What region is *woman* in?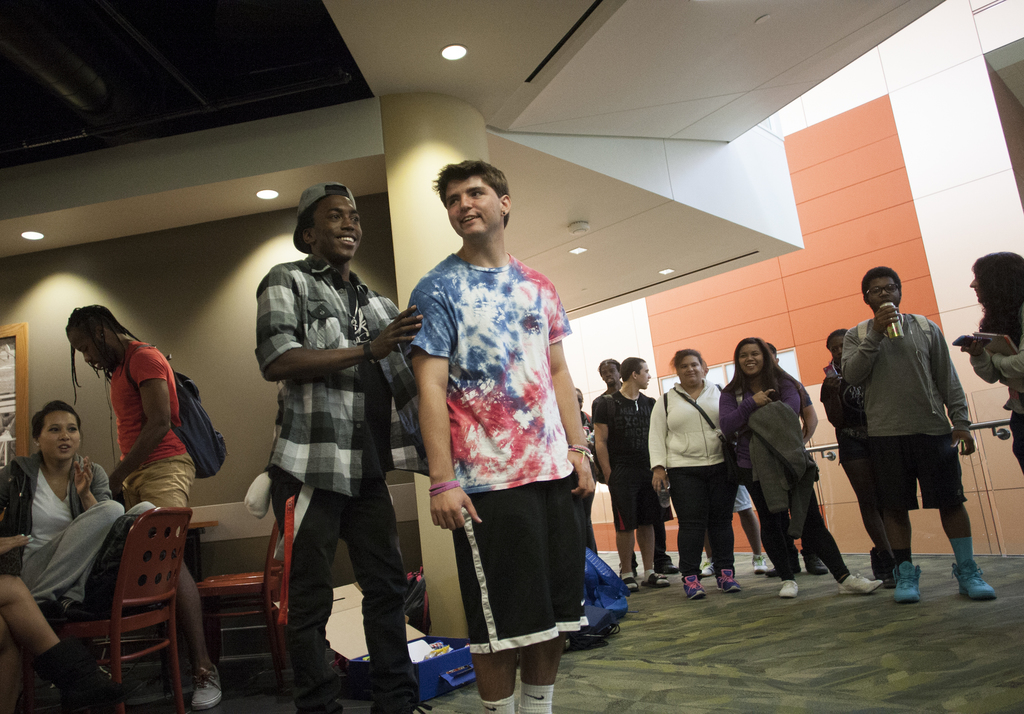
<region>819, 327, 899, 585</region>.
